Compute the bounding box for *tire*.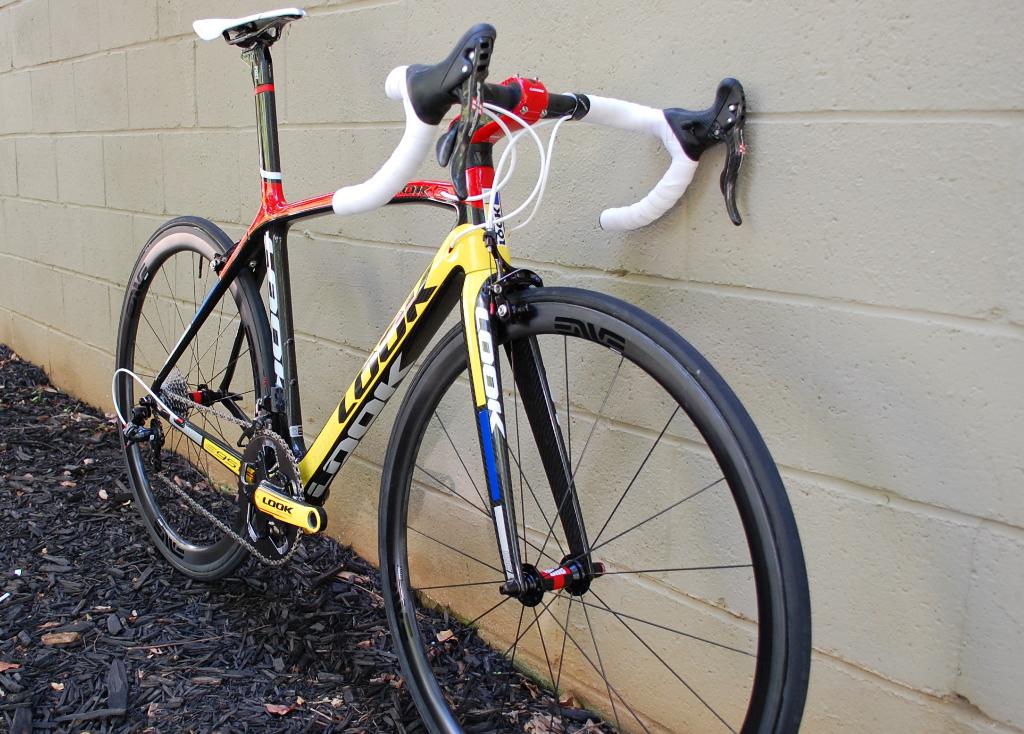
[347, 308, 786, 730].
